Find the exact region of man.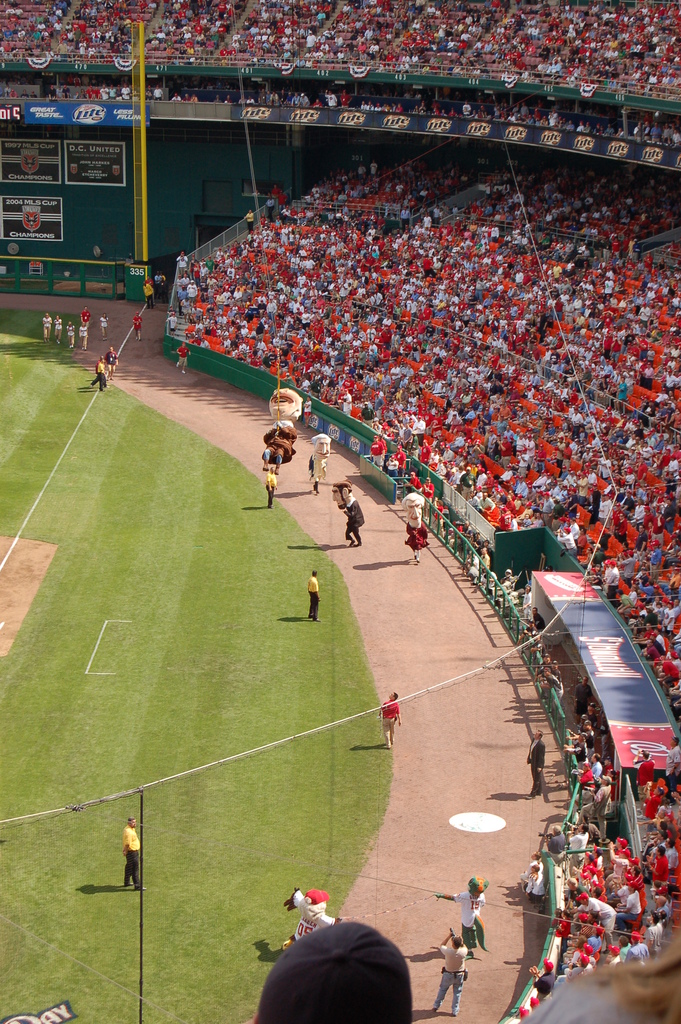
Exact region: rect(377, 433, 390, 461).
